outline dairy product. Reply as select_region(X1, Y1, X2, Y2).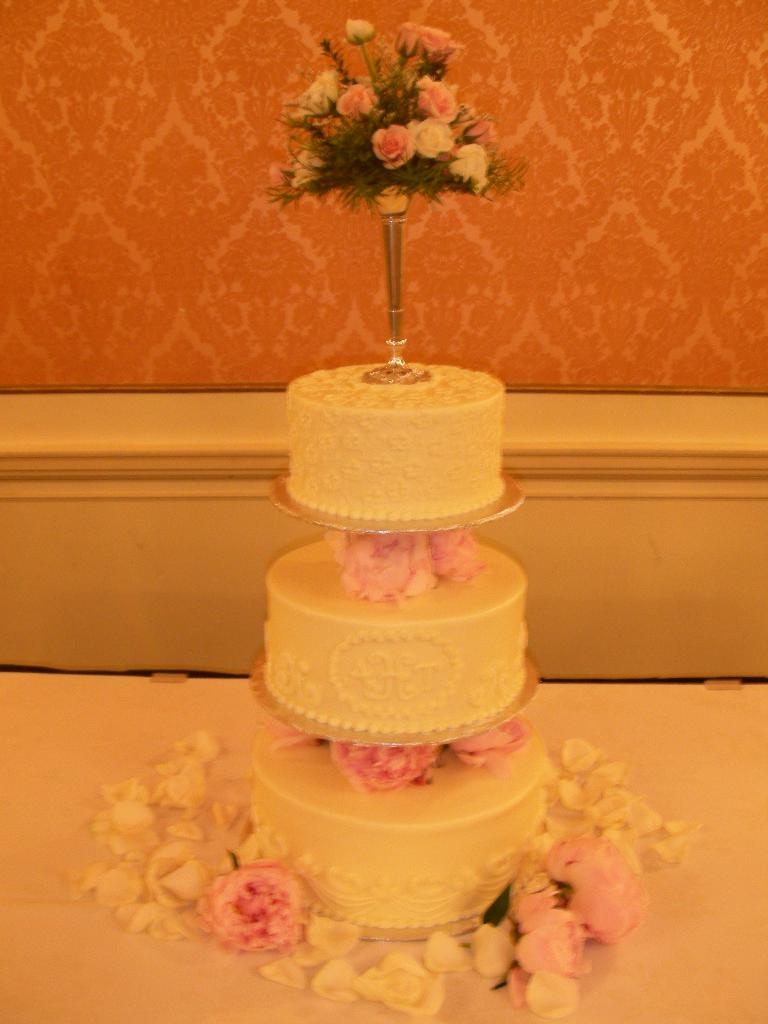
select_region(257, 526, 546, 755).
